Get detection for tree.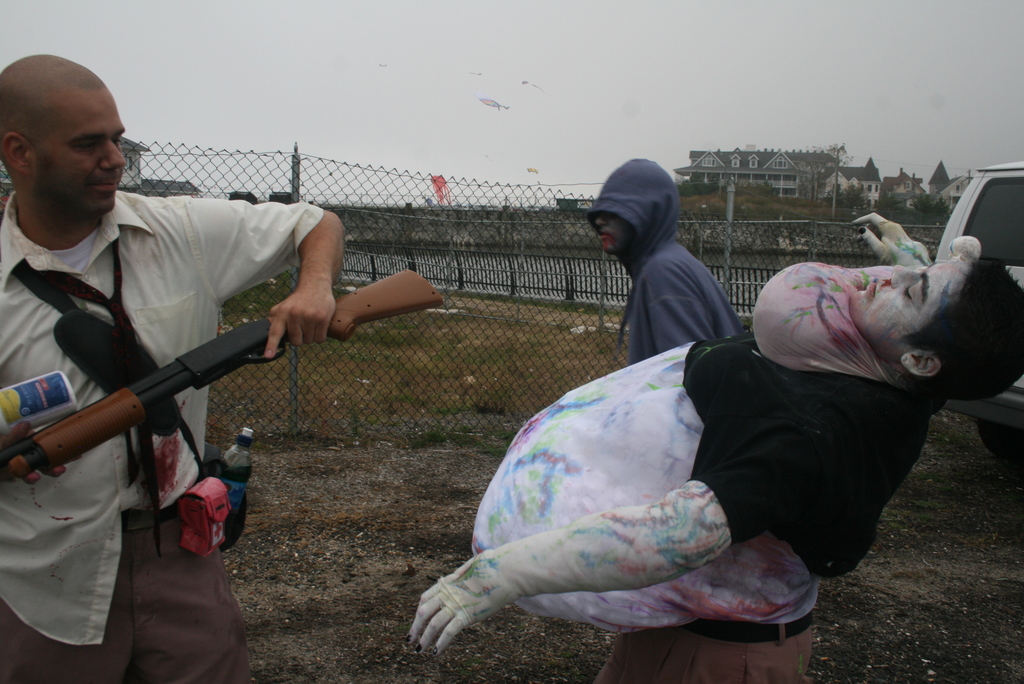
Detection: (837, 181, 867, 213).
